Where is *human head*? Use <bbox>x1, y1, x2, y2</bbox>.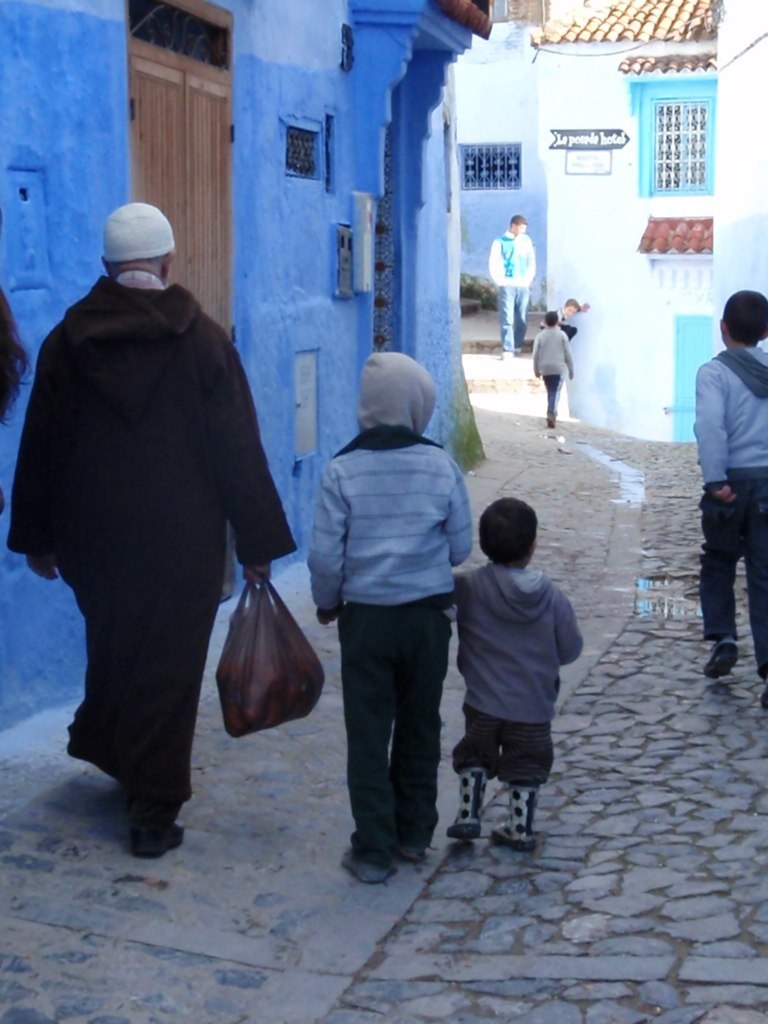
<bbox>354, 348, 434, 435</bbox>.
